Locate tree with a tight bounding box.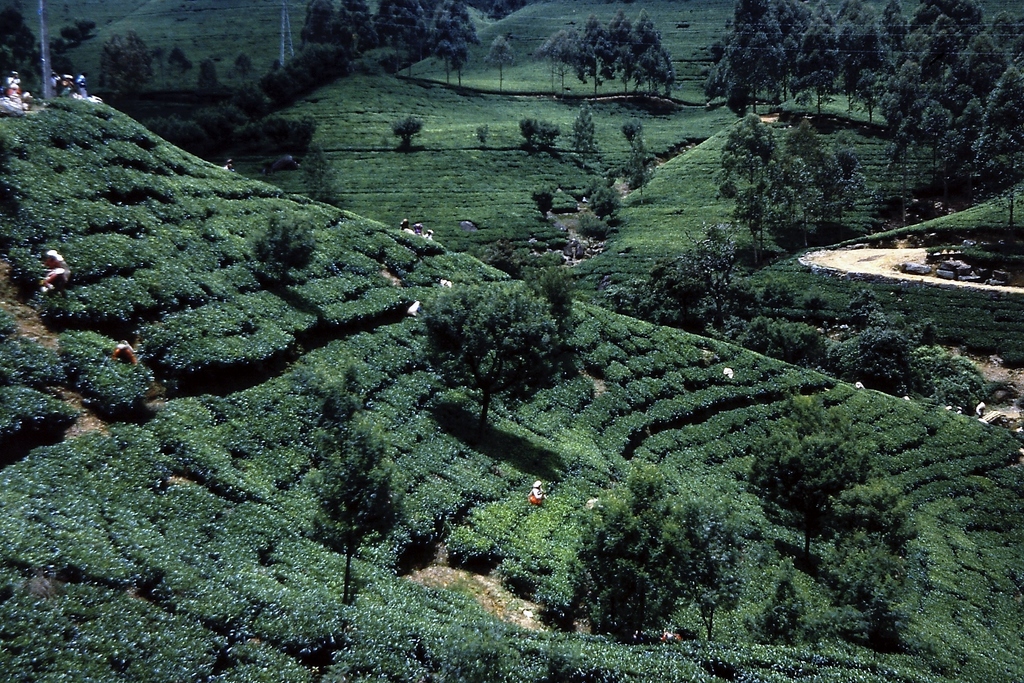
[left=787, top=0, right=846, bottom=110].
